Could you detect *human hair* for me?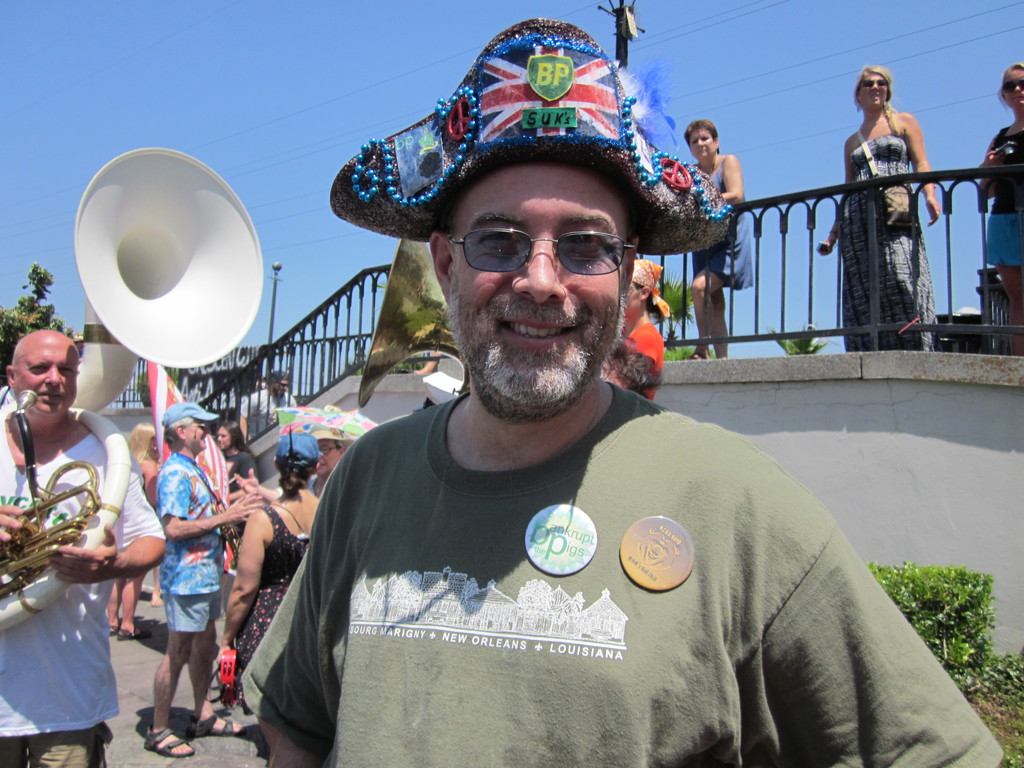
Detection result: [x1=275, y1=427, x2=316, y2=497].
